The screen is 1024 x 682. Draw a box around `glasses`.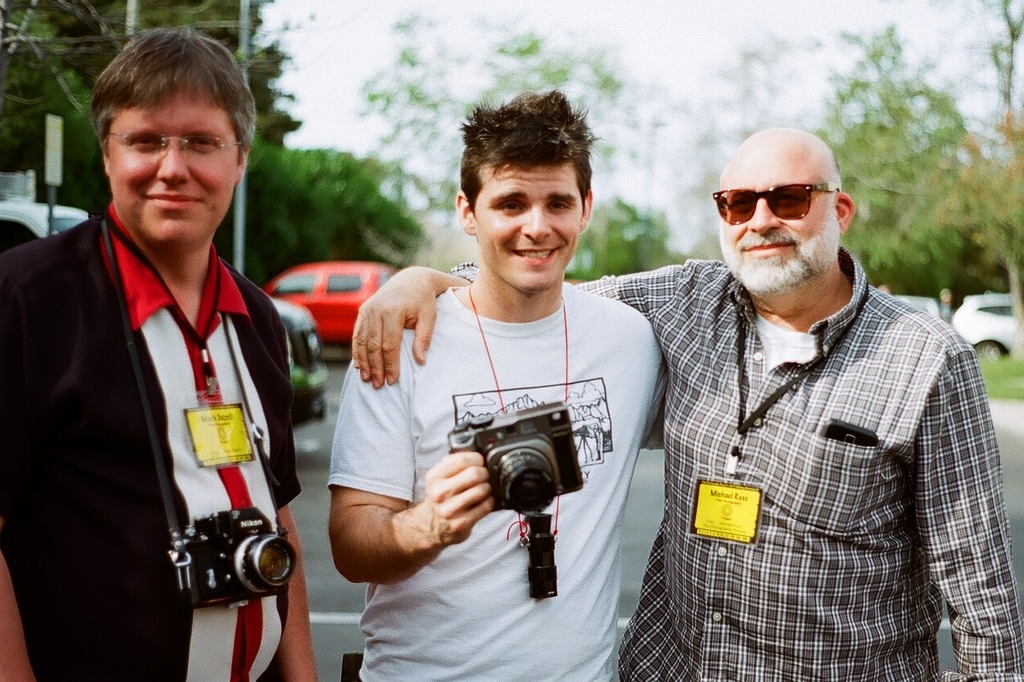
box(708, 179, 839, 229).
